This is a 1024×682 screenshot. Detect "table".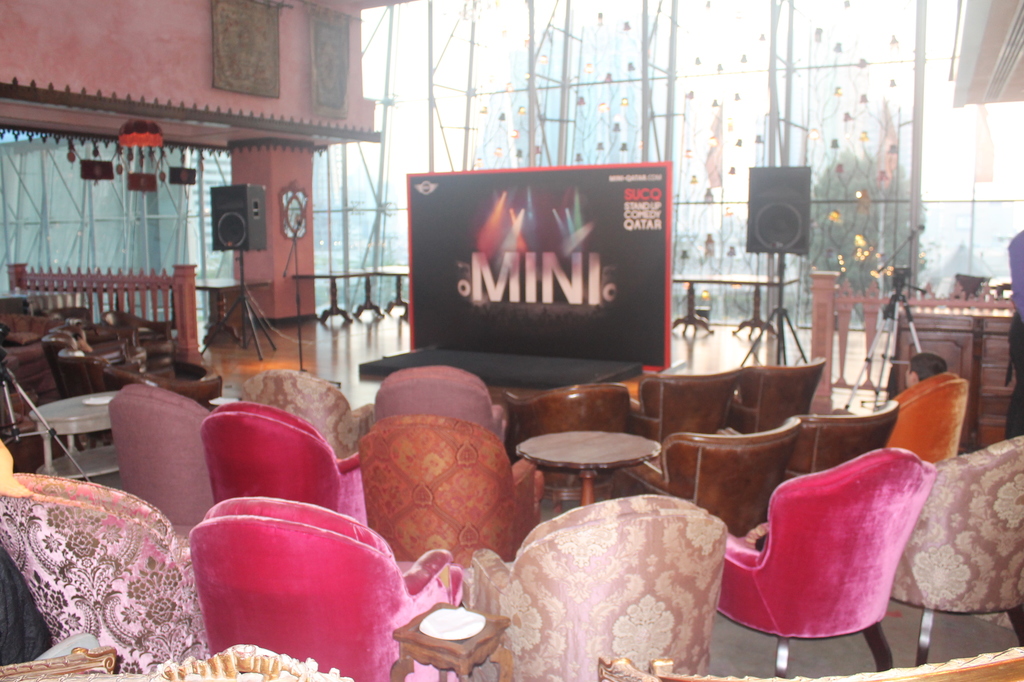
left=190, top=272, right=269, bottom=332.
